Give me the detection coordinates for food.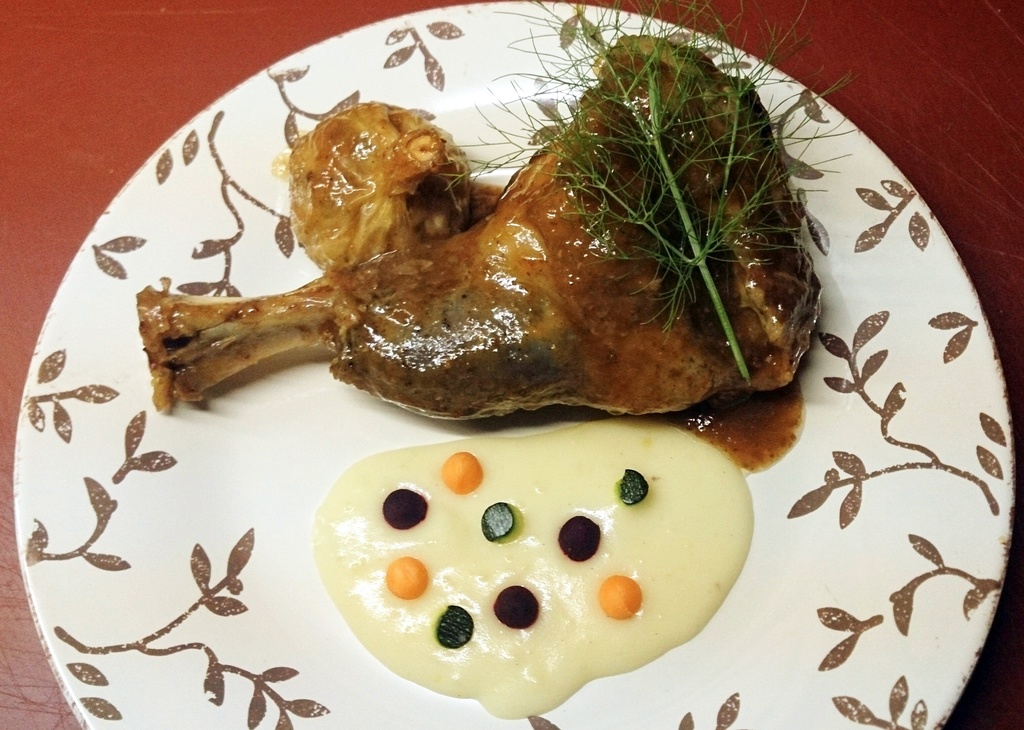
bbox(596, 576, 641, 619).
